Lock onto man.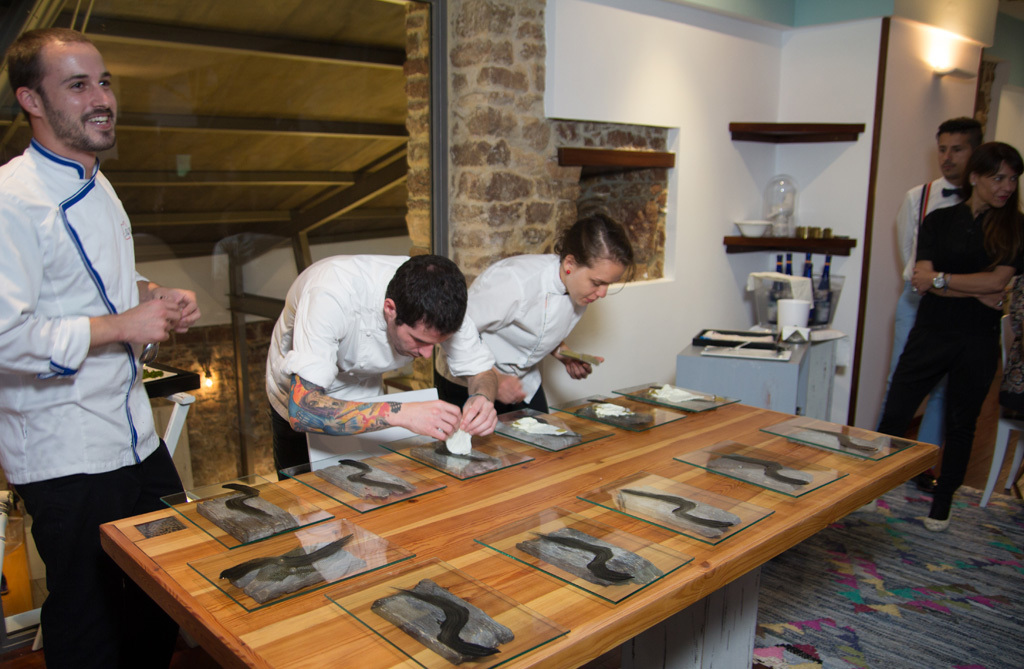
Locked: l=5, t=21, r=196, b=620.
